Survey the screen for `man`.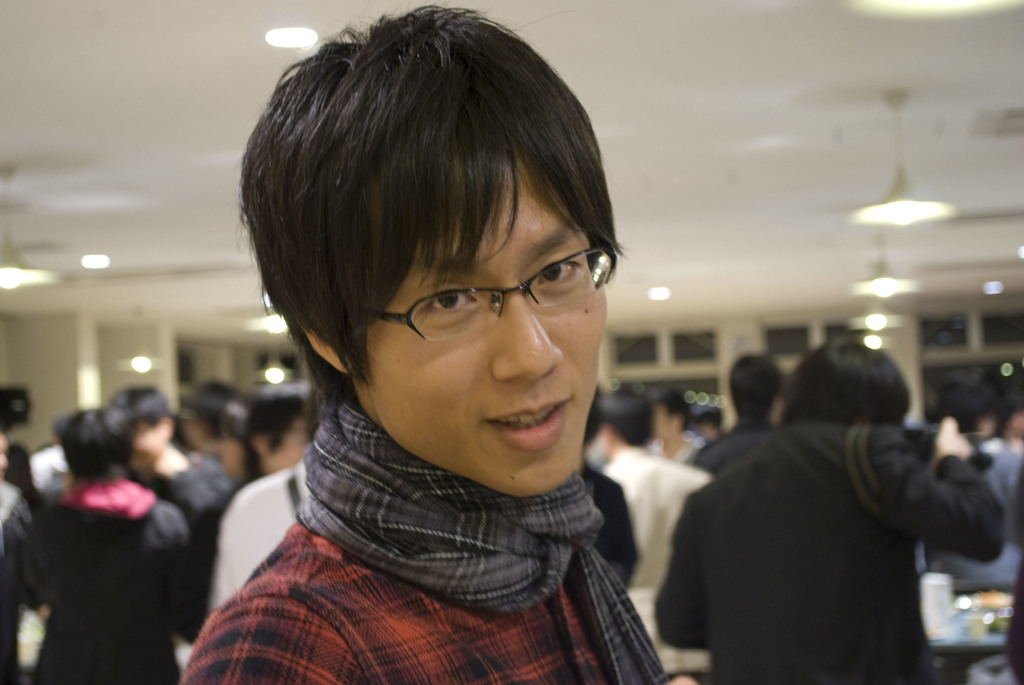
Survey found: [x1=596, y1=384, x2=715, y2=679].
